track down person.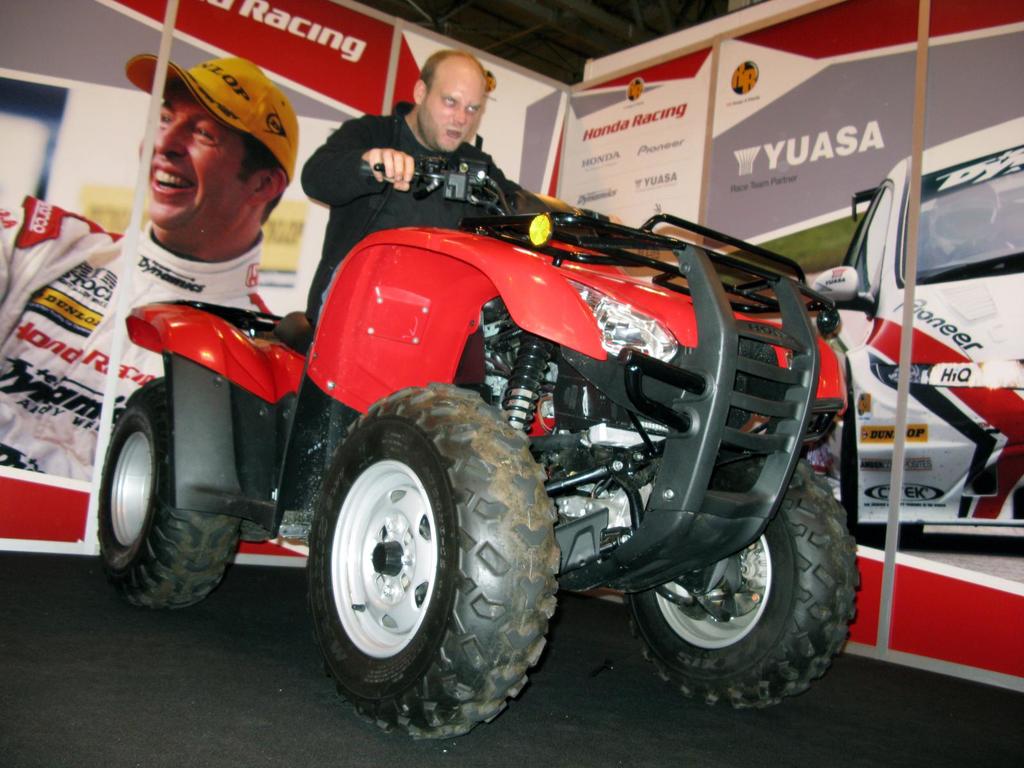
Tracked to (918,184,1013,269).
